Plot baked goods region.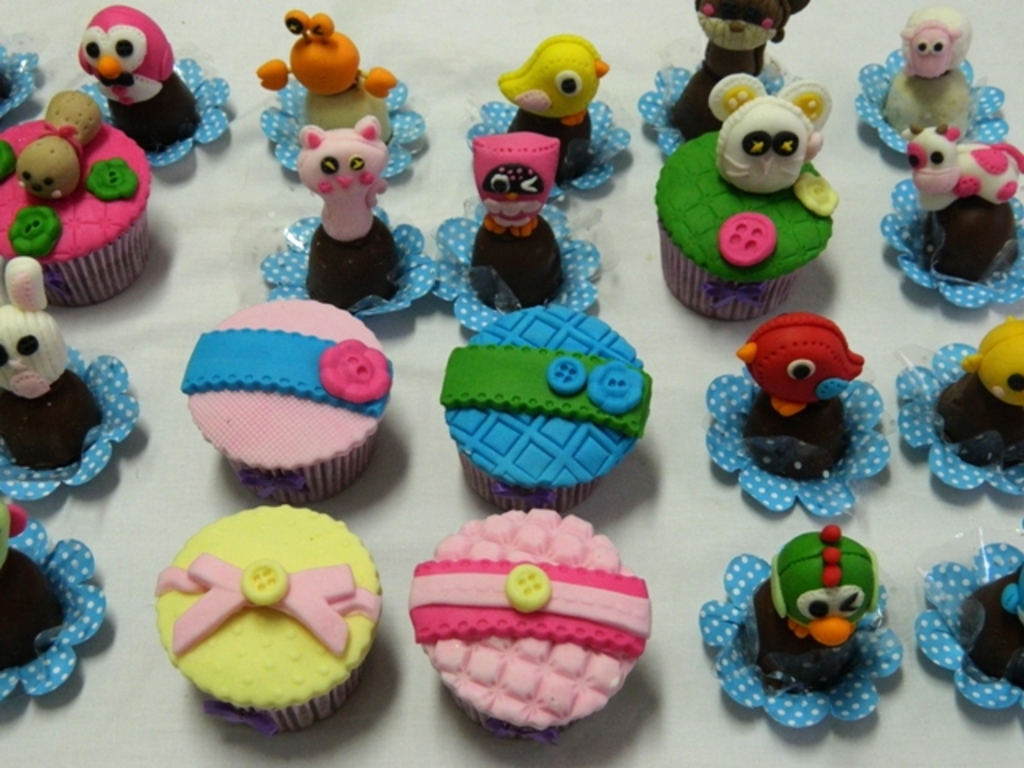
Plotted at (x1=405, y1=510, x2=653, y2=739).
